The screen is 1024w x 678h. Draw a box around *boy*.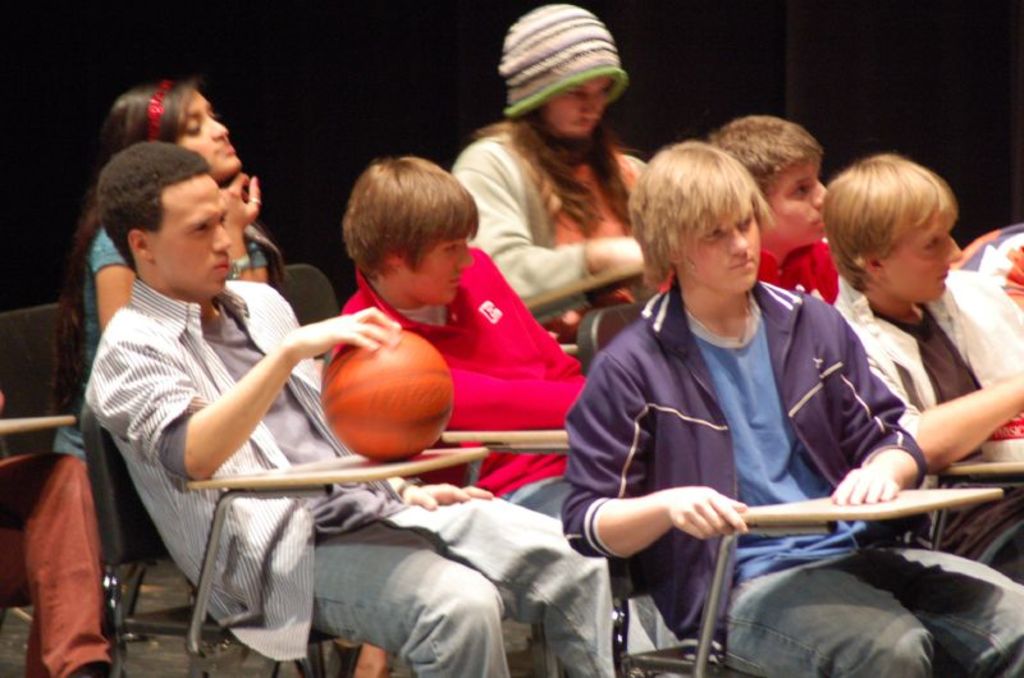
716/107/832/289.
